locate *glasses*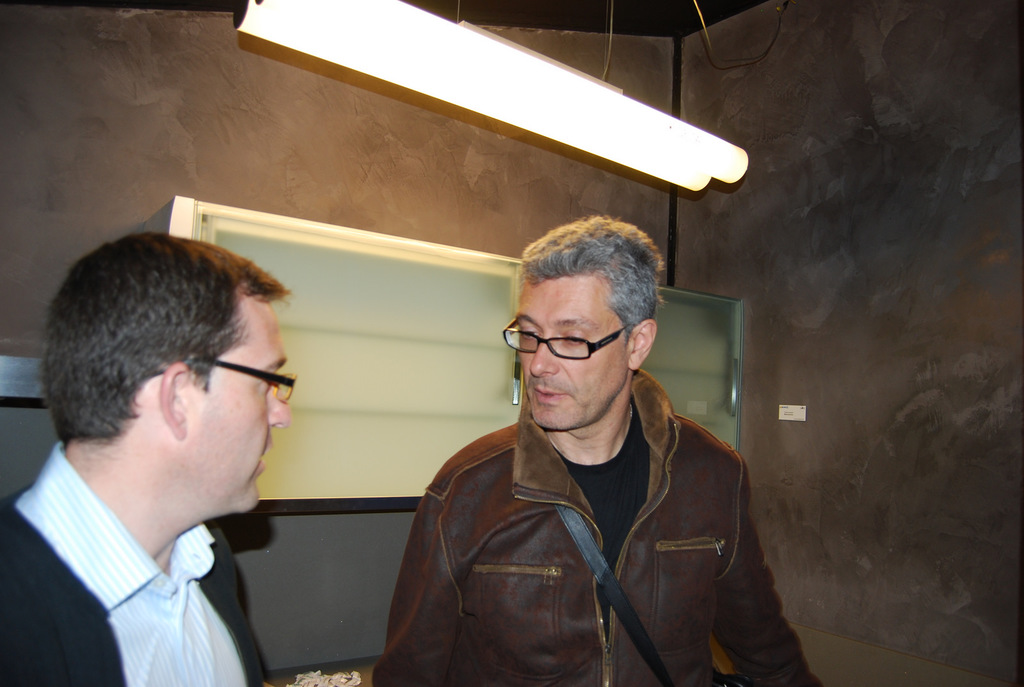
box(190, 358, 299, 403)
